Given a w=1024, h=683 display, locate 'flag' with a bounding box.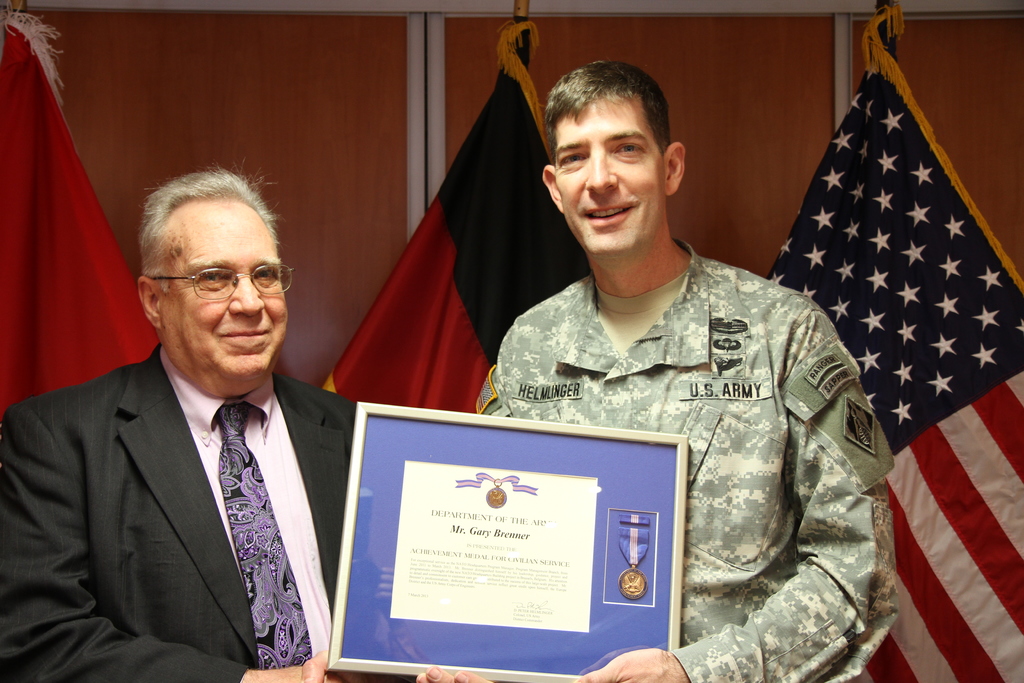
Located: [x1=0, y1=8, x2=162, y2=406].
